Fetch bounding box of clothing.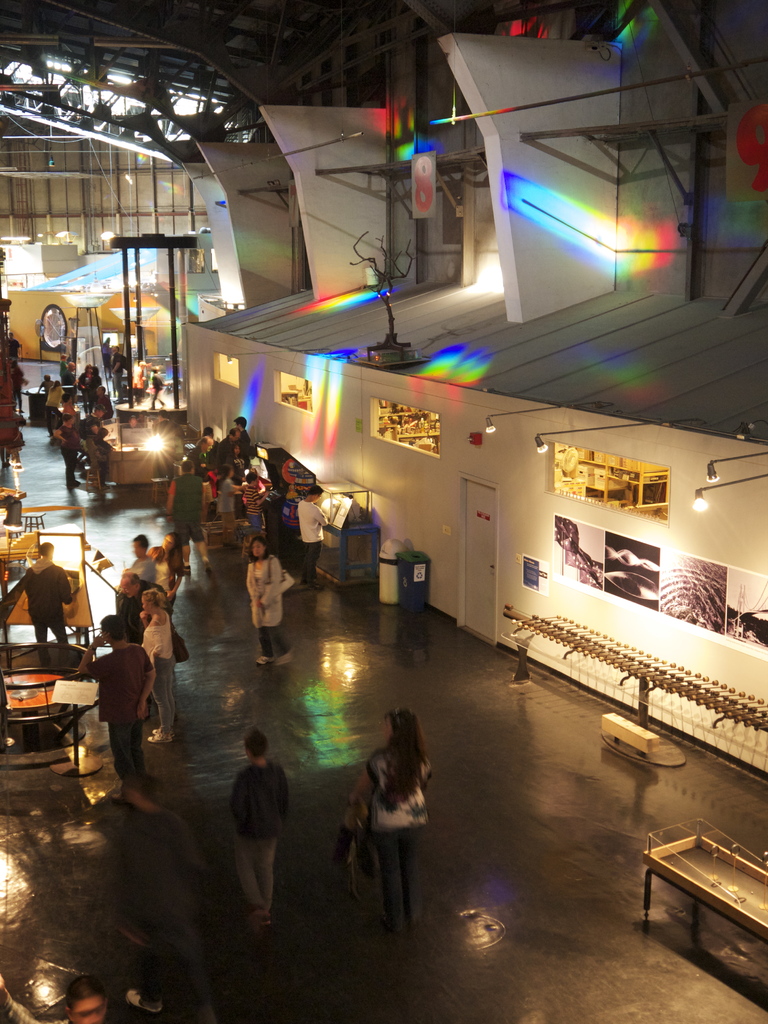
Bbox: left=214, top=476, right=236, bottom=529.
